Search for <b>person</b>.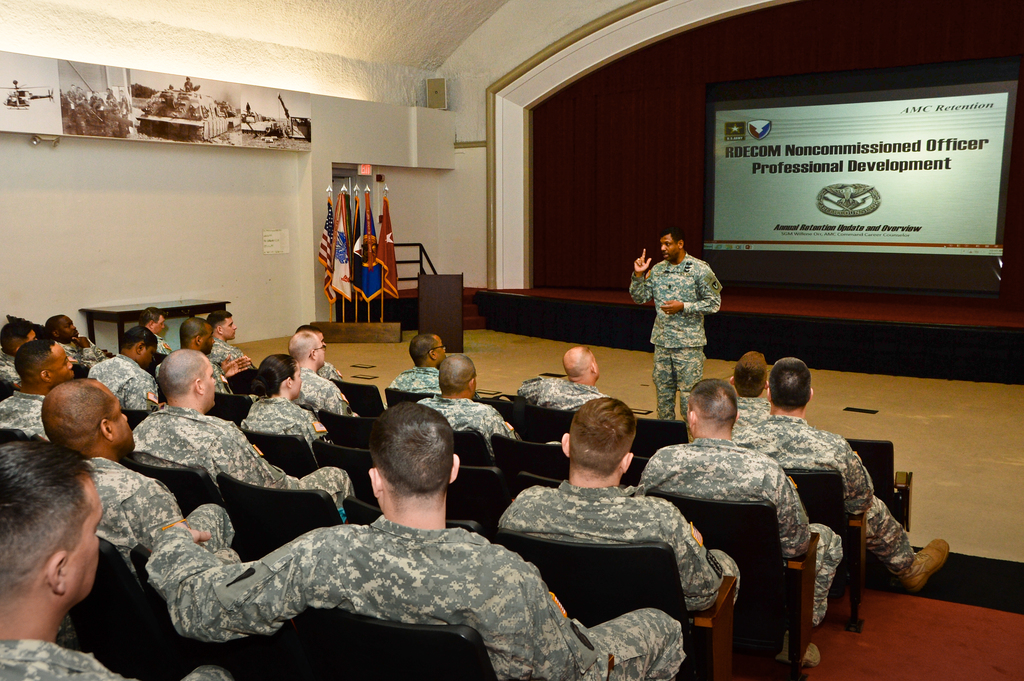
Found at 44 314 107 367.
